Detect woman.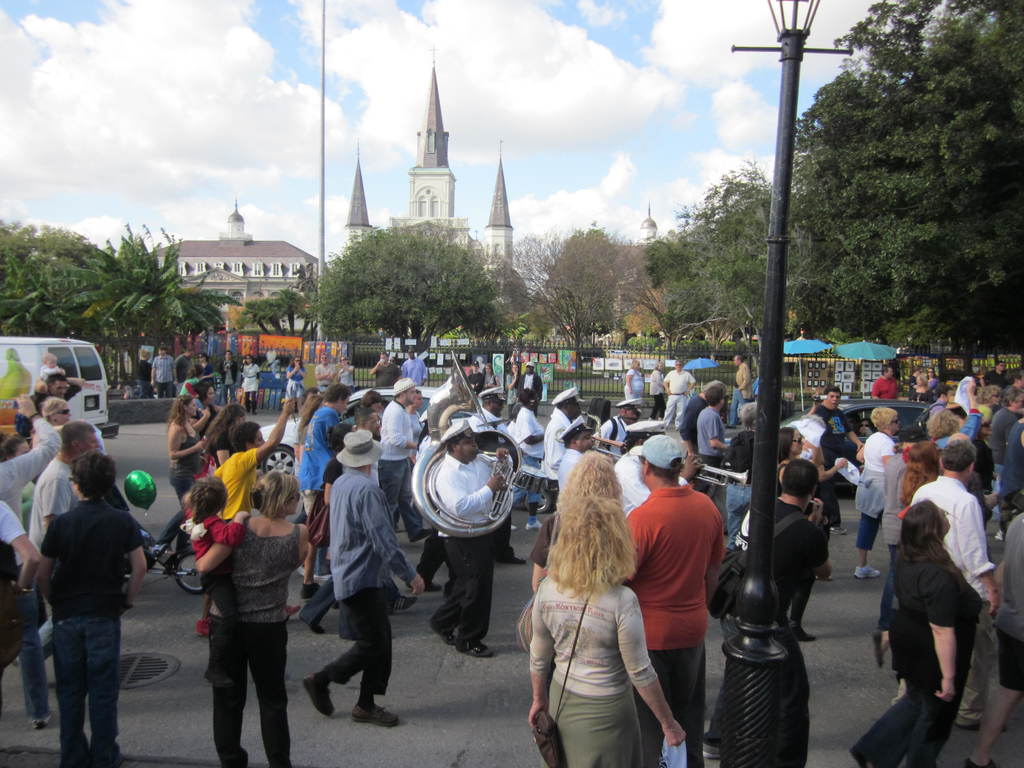
Detected at BBox(913, 376, 935, 405).
